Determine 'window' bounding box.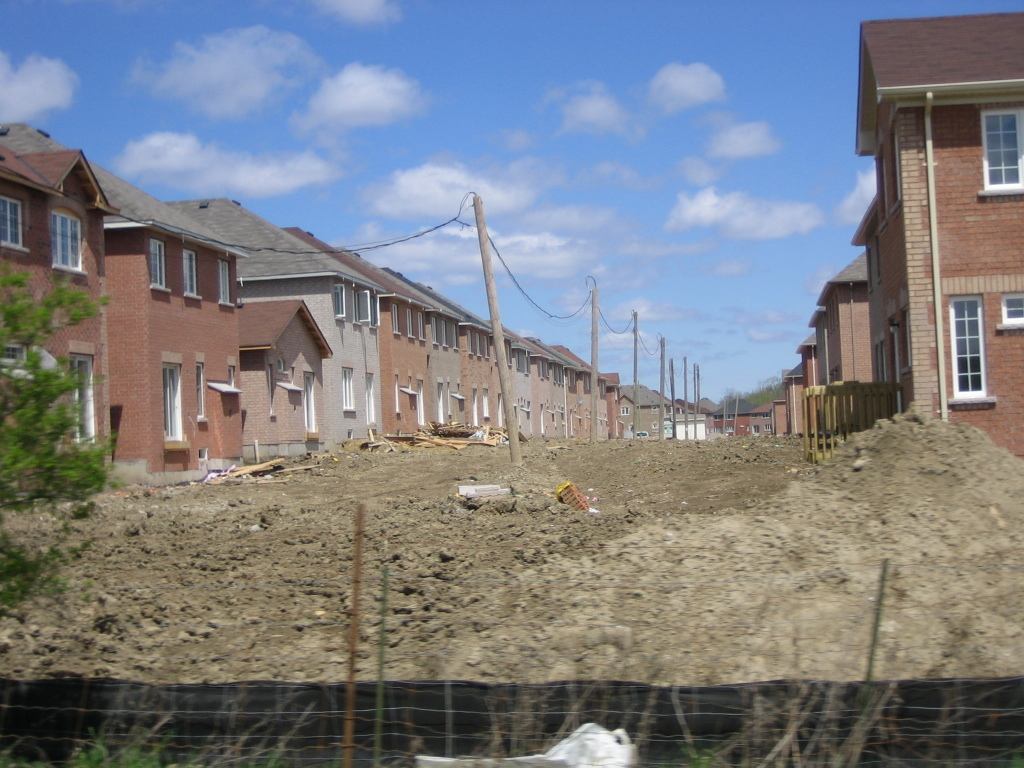
Determined: 339 367 353 413.
